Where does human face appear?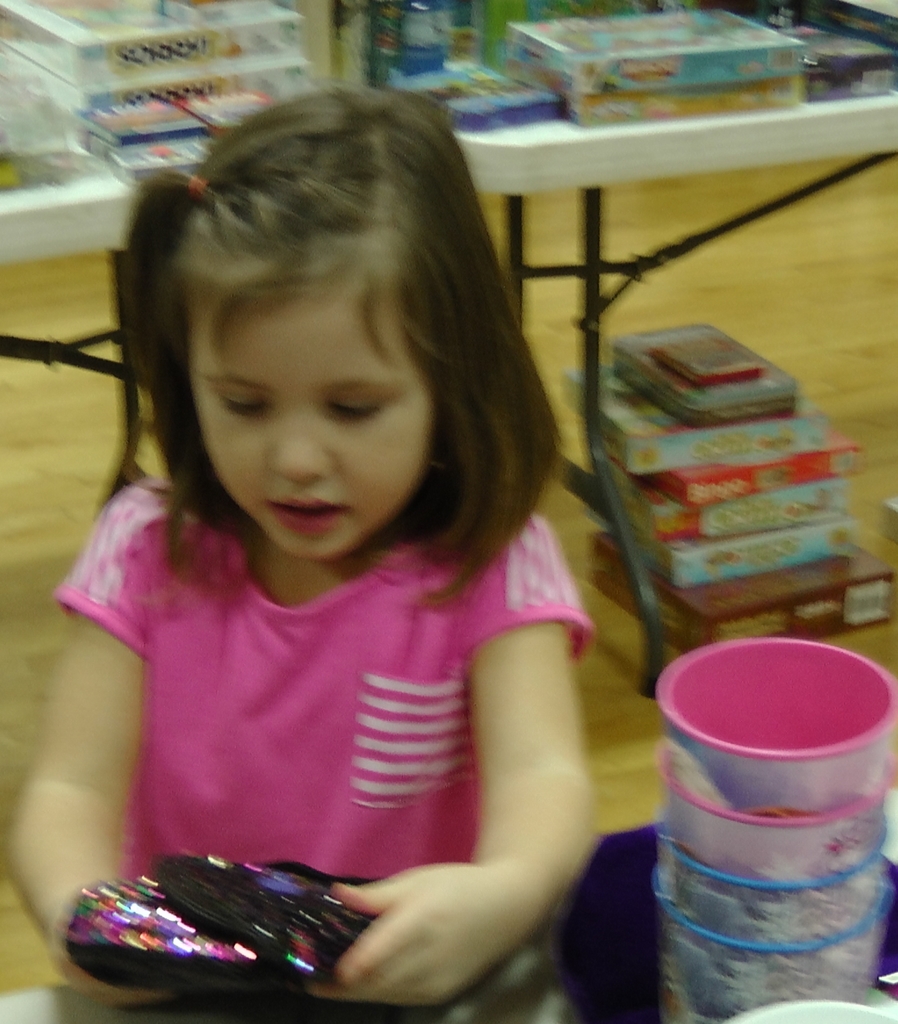
Appears at x1=189, y1=291, x2=431, y2=554.
